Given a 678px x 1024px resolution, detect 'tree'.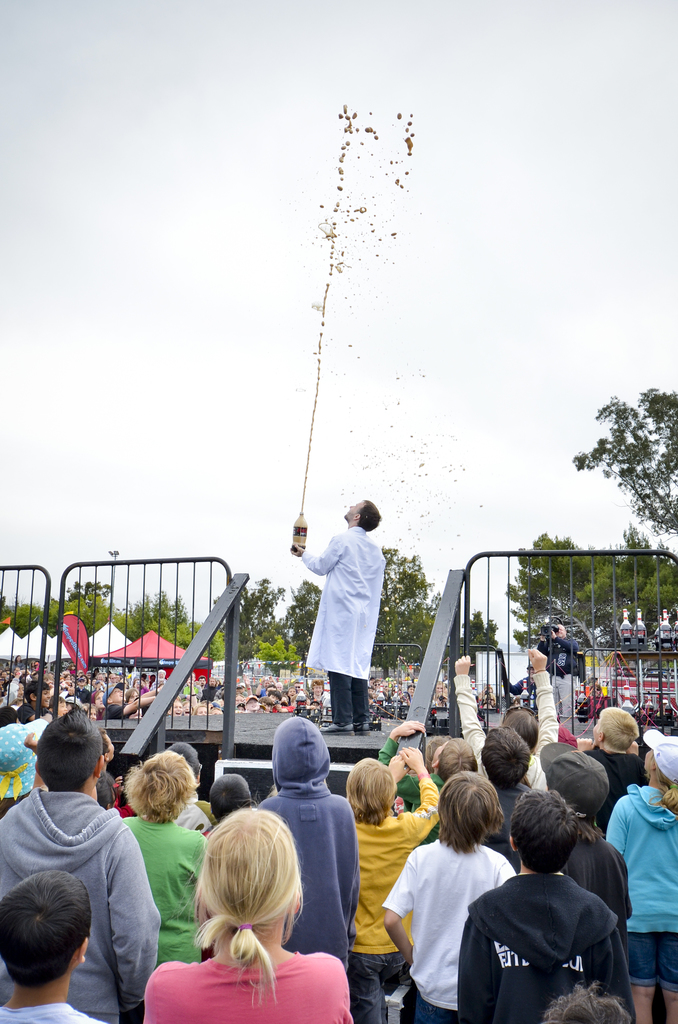
bbox=[570, 381, 677, 541].
